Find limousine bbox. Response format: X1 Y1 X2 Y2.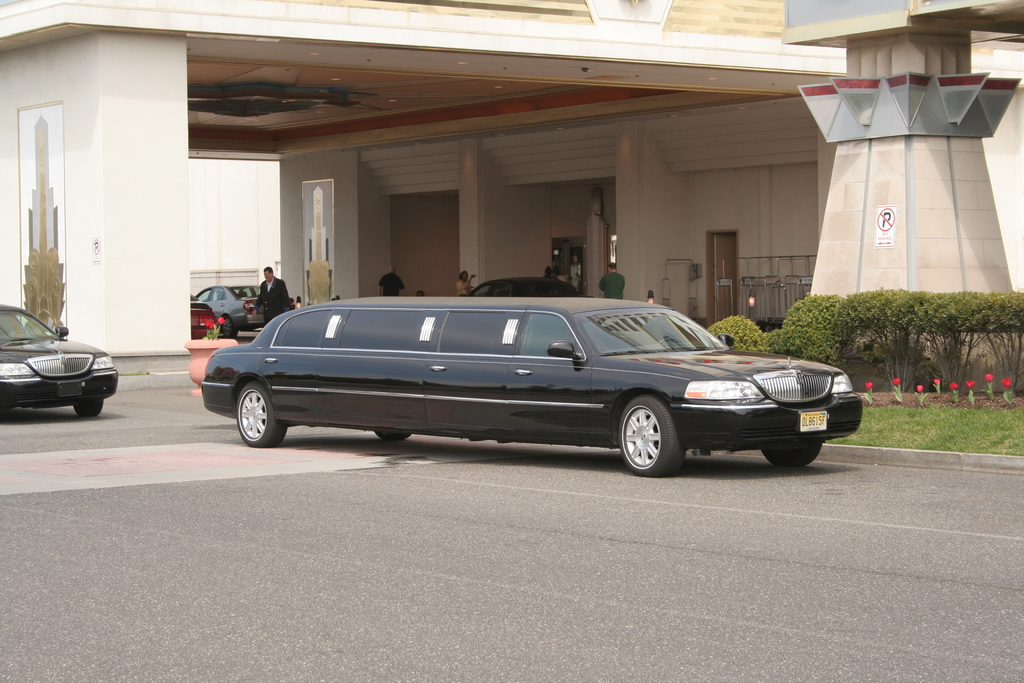
201 295 863 478.
